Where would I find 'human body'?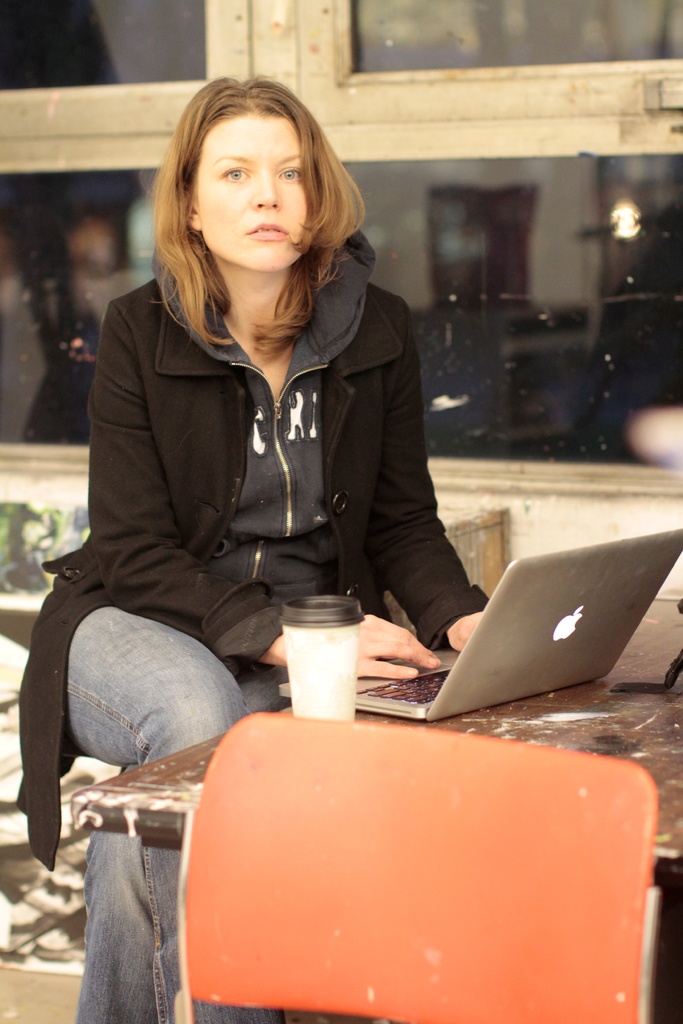
At [17, 71, 488, 1023].
